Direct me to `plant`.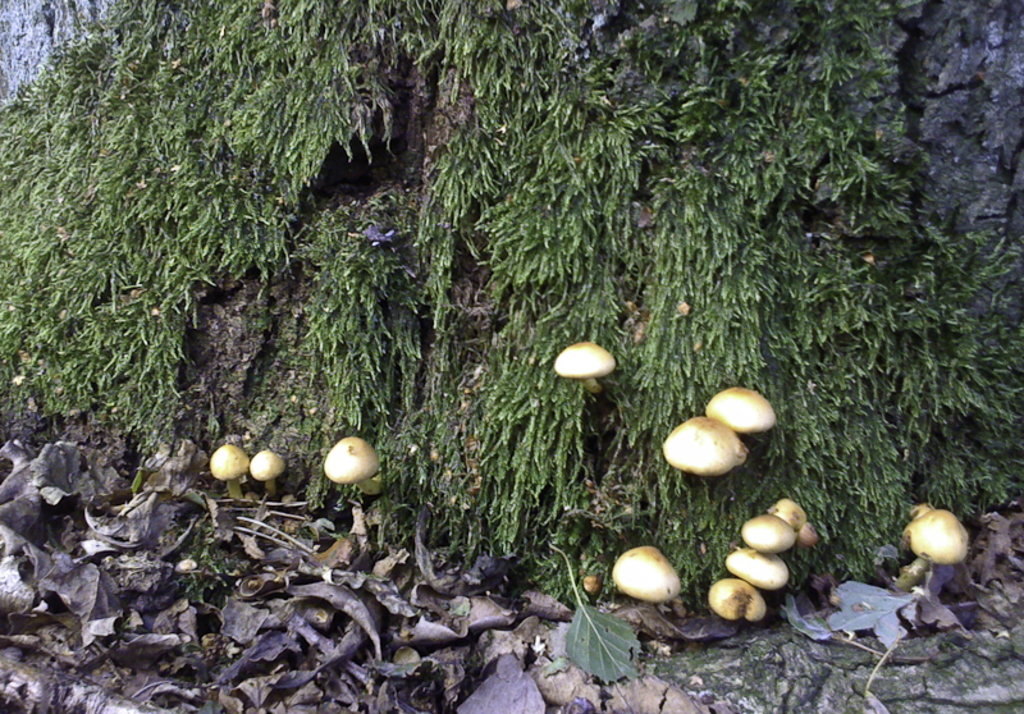
Direction: x1=709 y1=577 x2=774 y2=628.
